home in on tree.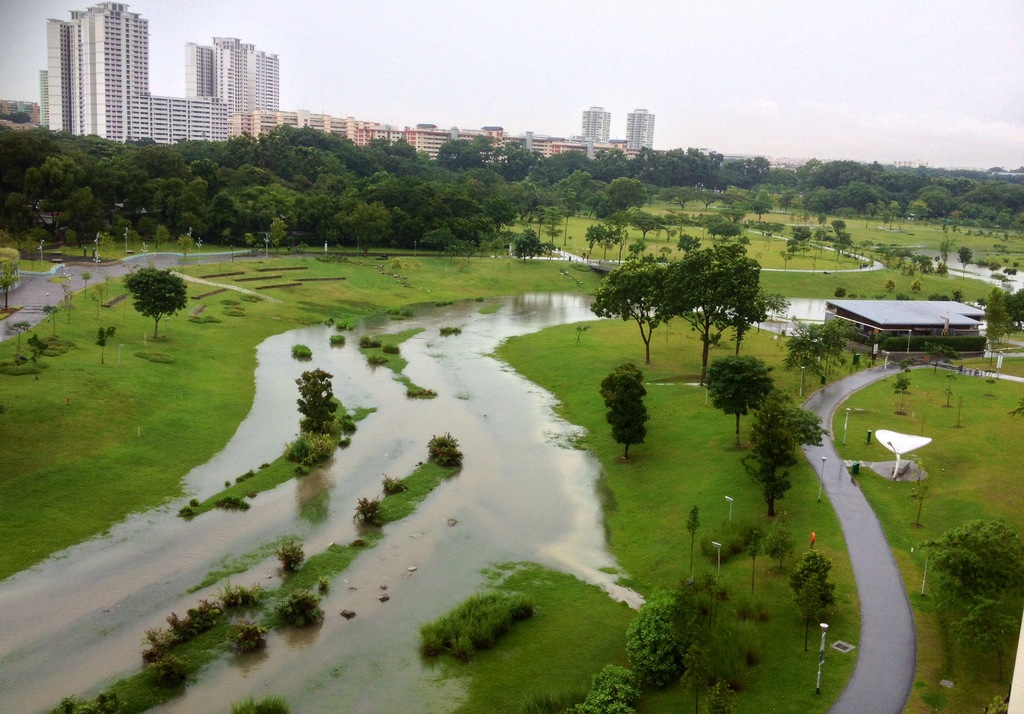
Homed in at 651,241,762,386.
